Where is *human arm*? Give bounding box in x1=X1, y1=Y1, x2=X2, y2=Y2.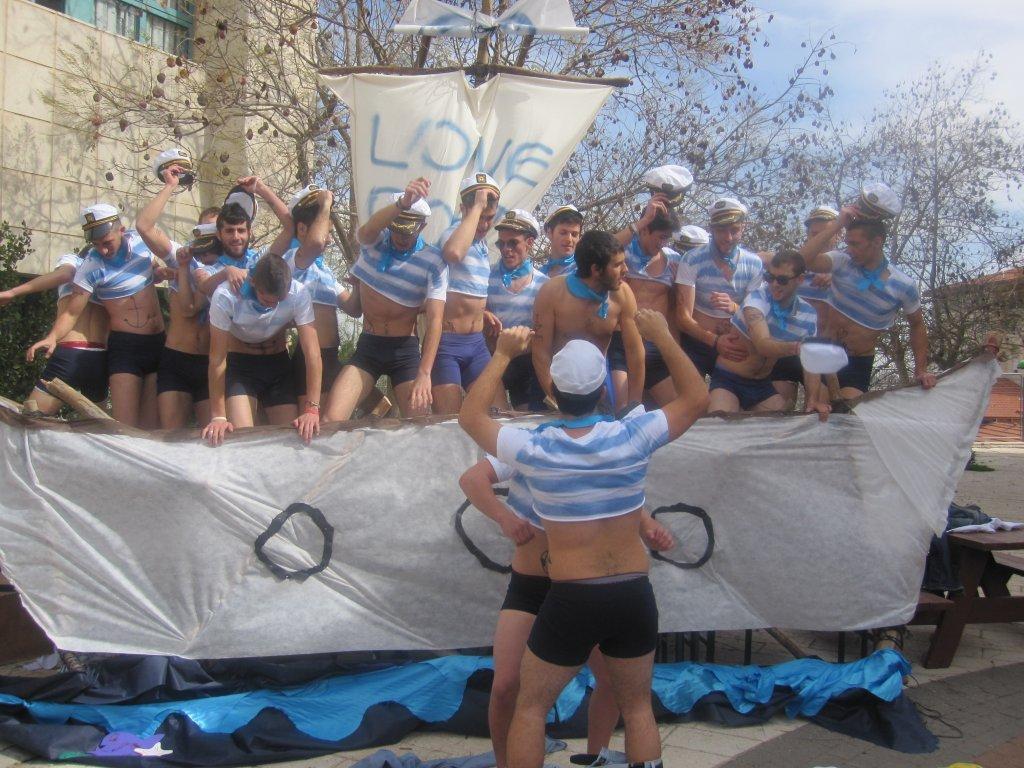
x1=287, y1=185, x2=346, y2=280.
